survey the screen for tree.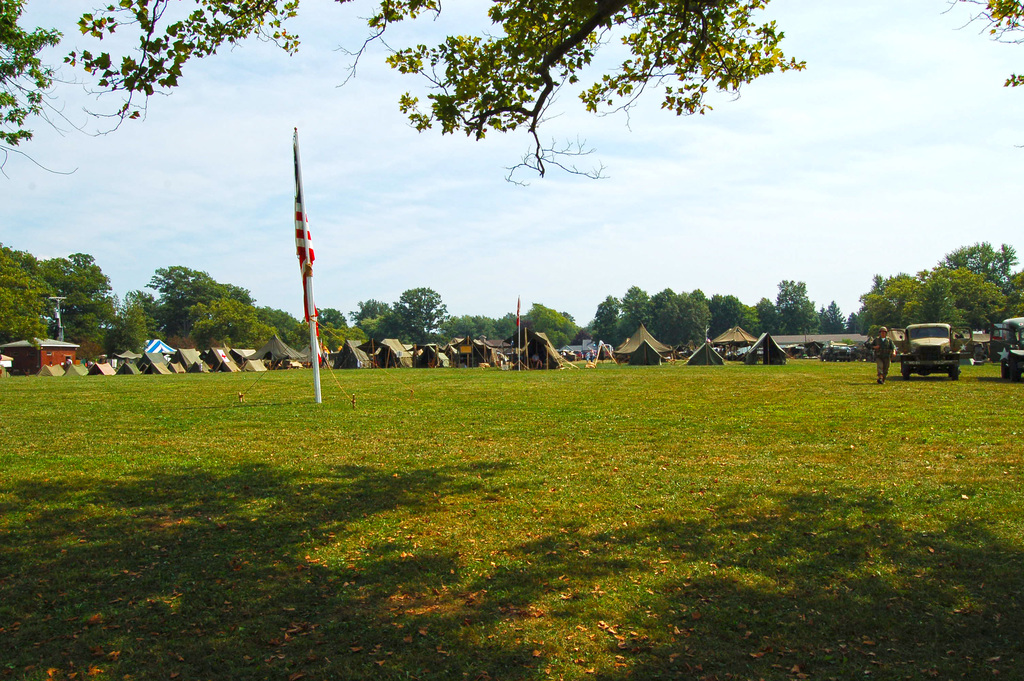
Survey found: (614, 284, 656, 336).
